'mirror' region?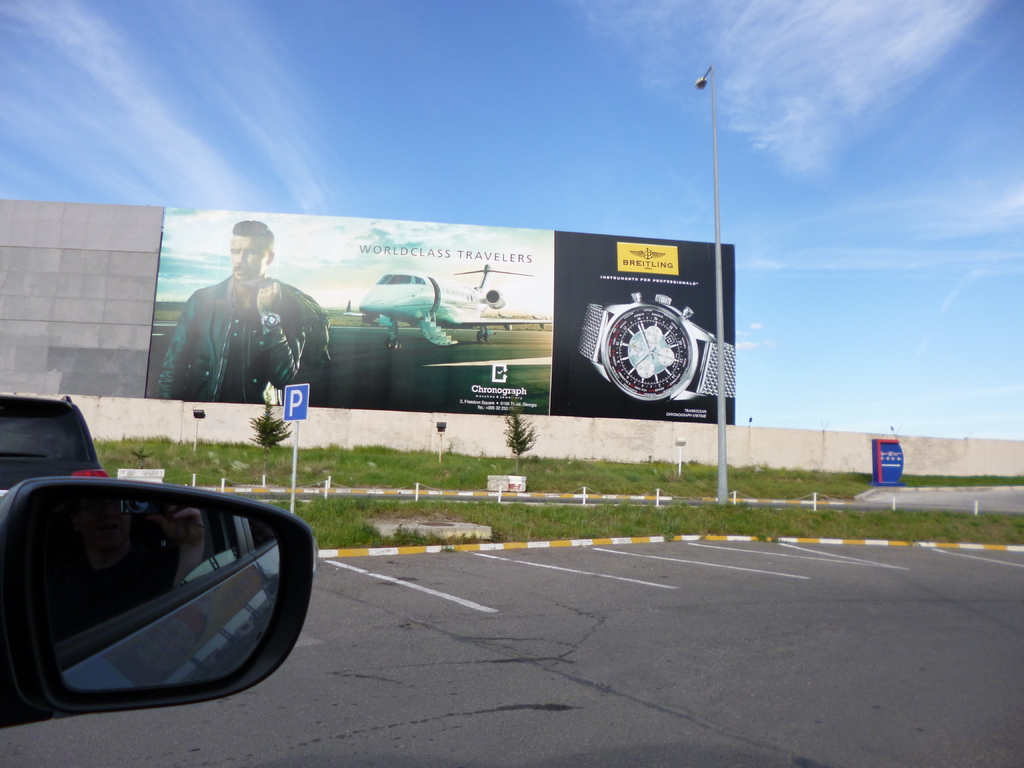
Rect(45, 491, 284, 691)
